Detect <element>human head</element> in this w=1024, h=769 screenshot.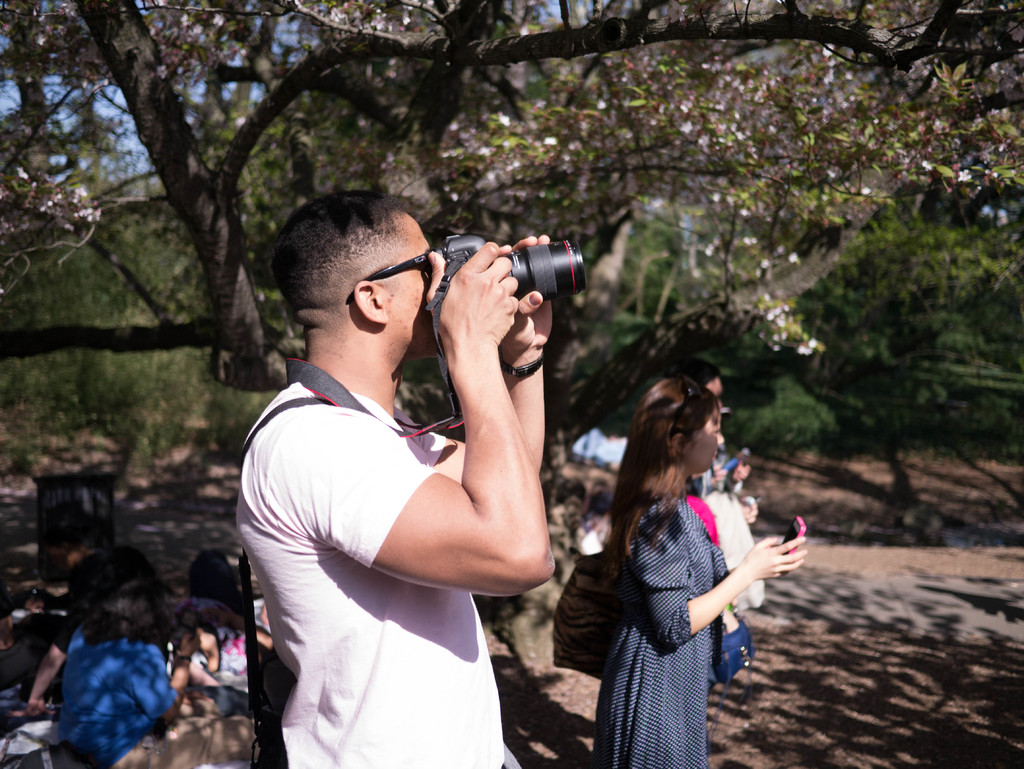
Detection: Rect(676, 360, 726, 430).
